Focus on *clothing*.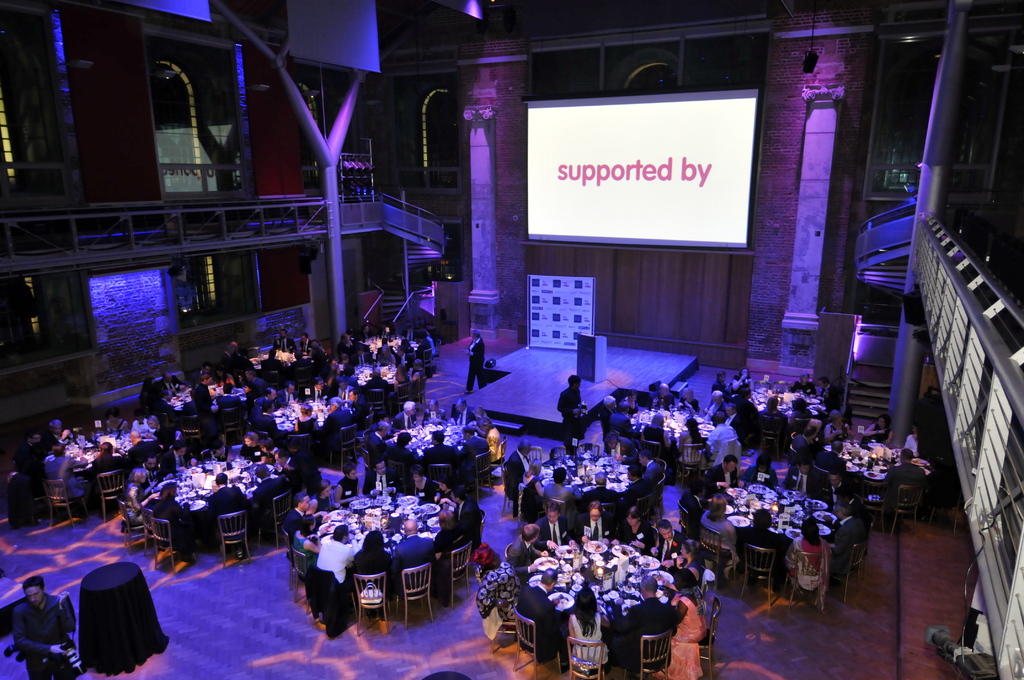
Focused at 783 534 834 603.
